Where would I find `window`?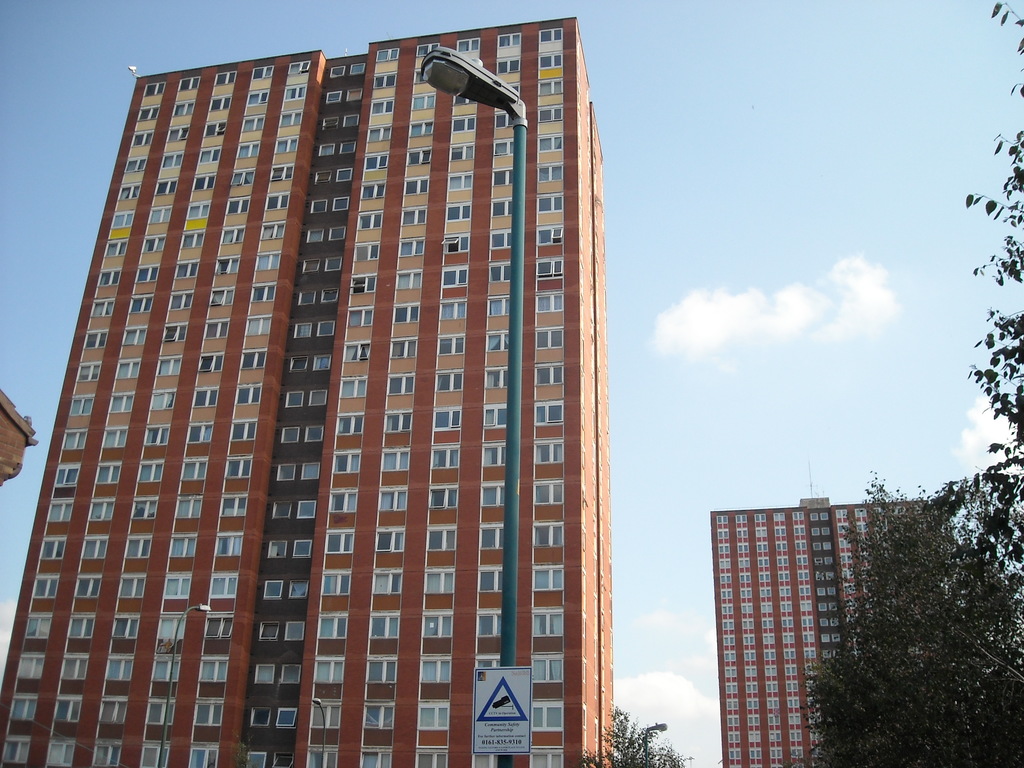
At x1=256, y1=662, x2=277, y2=682.
